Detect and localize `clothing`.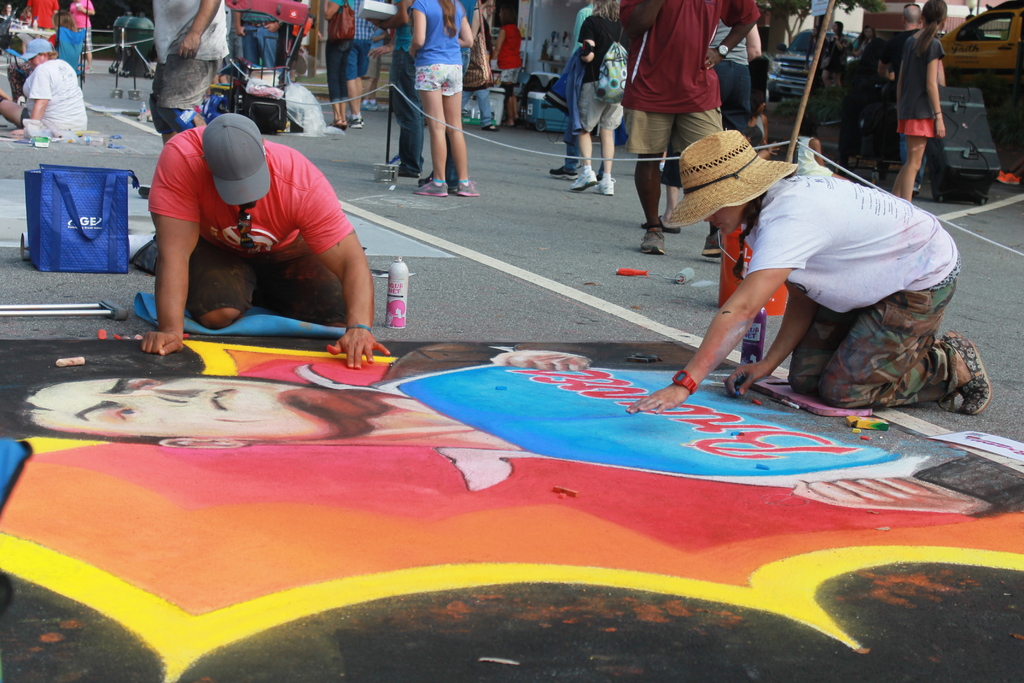
Localized at (58, 26, 91, 78).
